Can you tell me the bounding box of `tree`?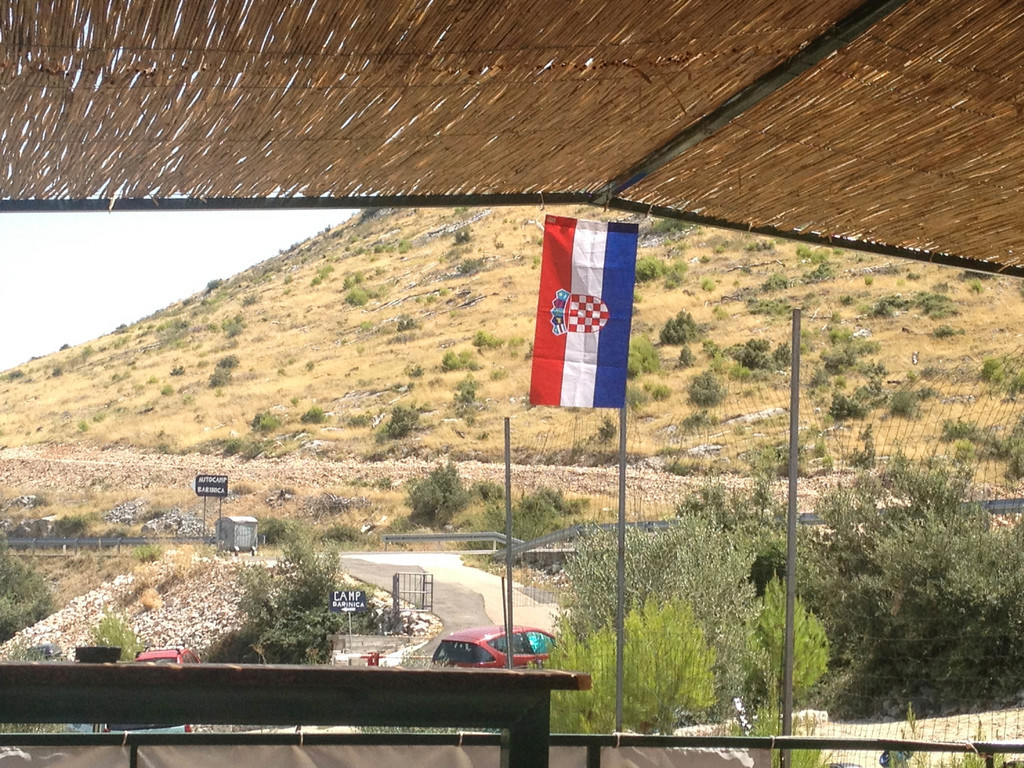
(0,544,47,636).
